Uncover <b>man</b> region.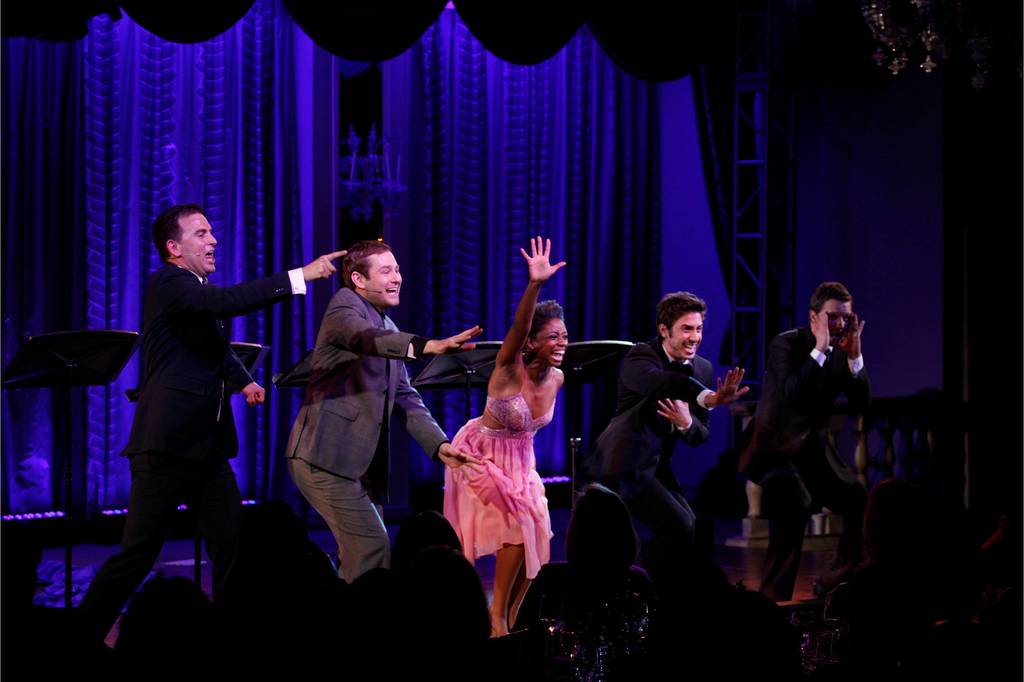
Uncovered: box(594, 293, 749, 541).
